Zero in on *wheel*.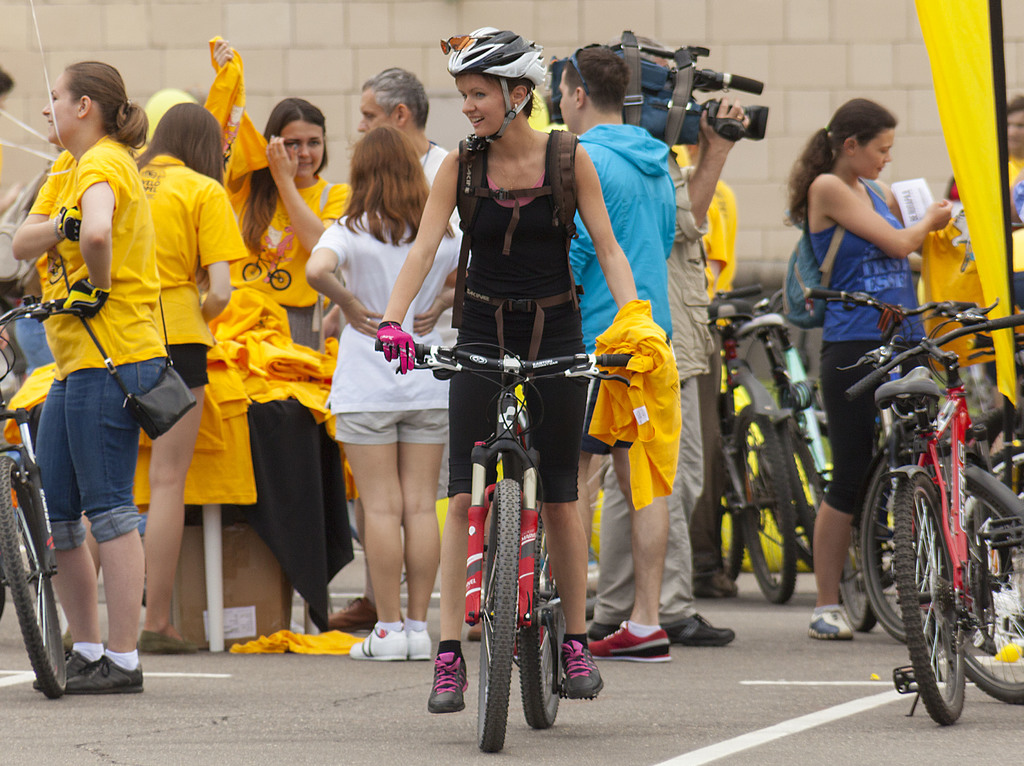
Zeroed in: box(716, 395, 740, 574).
